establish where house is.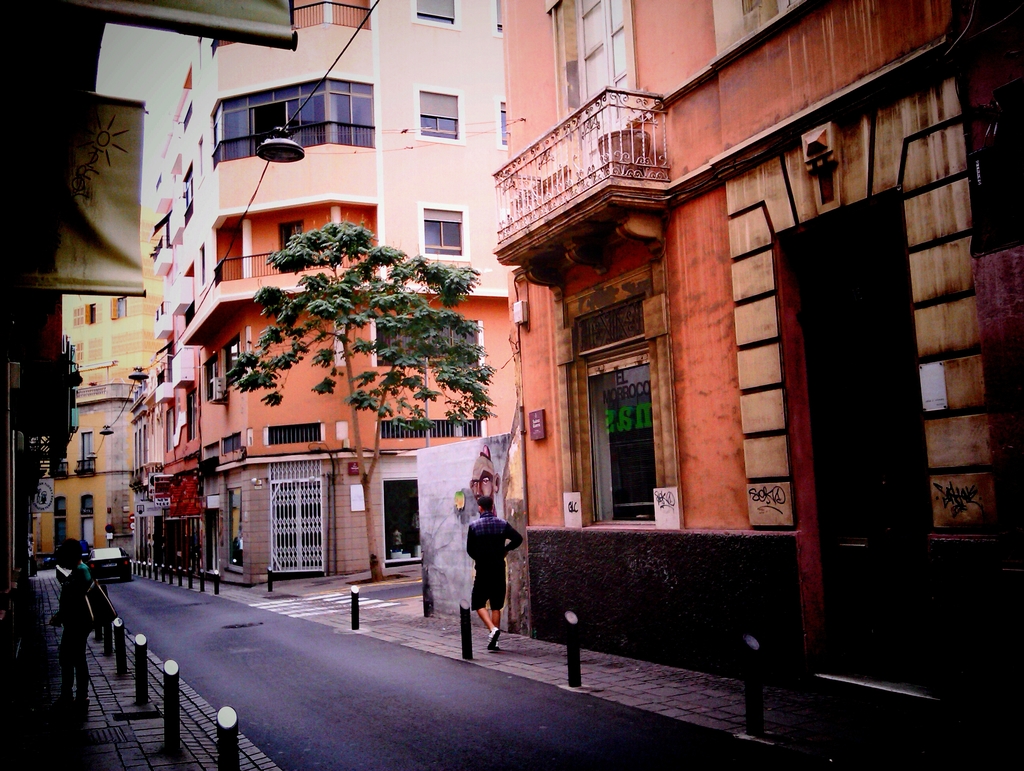
Established at 745 2 1016 688.
